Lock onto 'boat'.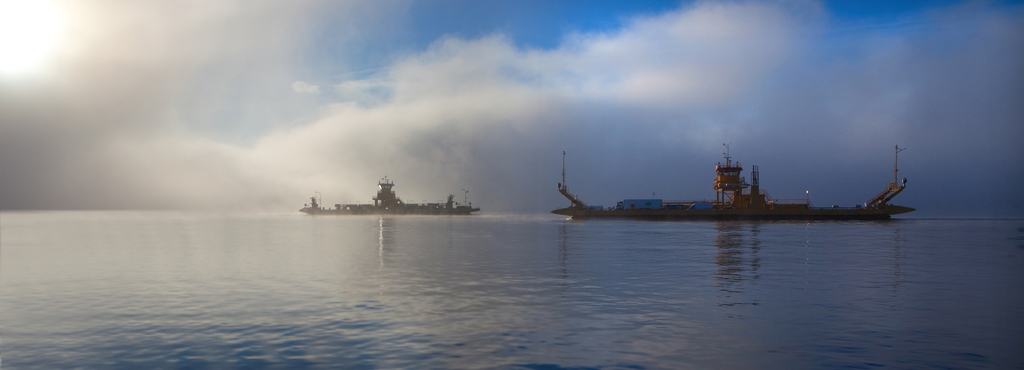
Locked: <box>294,174,488,217</box>.
